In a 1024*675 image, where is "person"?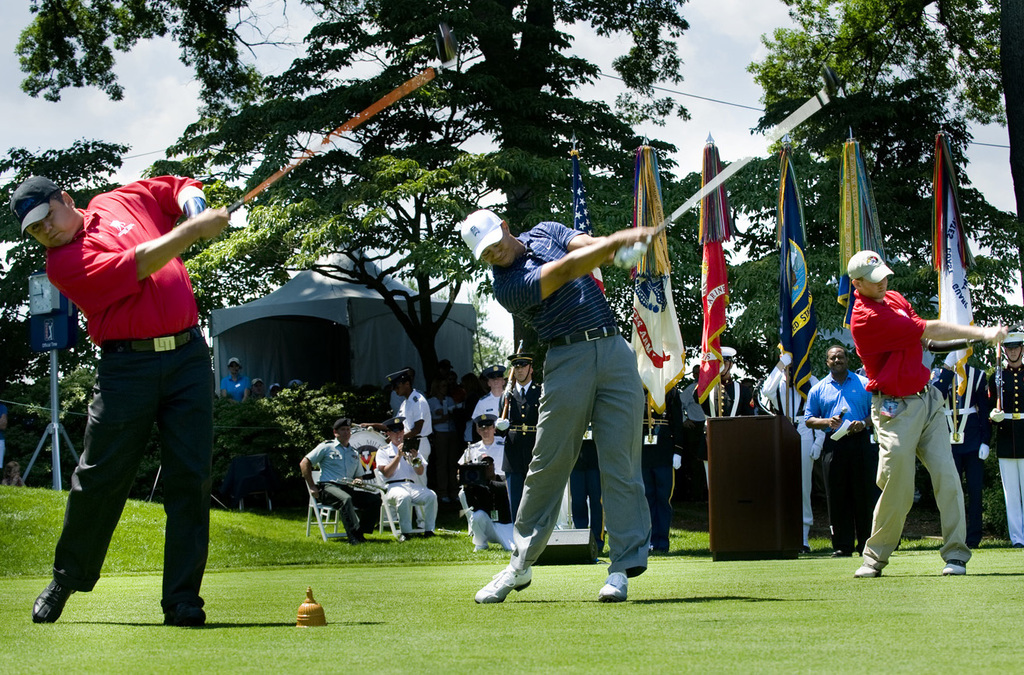
BBox(375, 418, 438, 541).
